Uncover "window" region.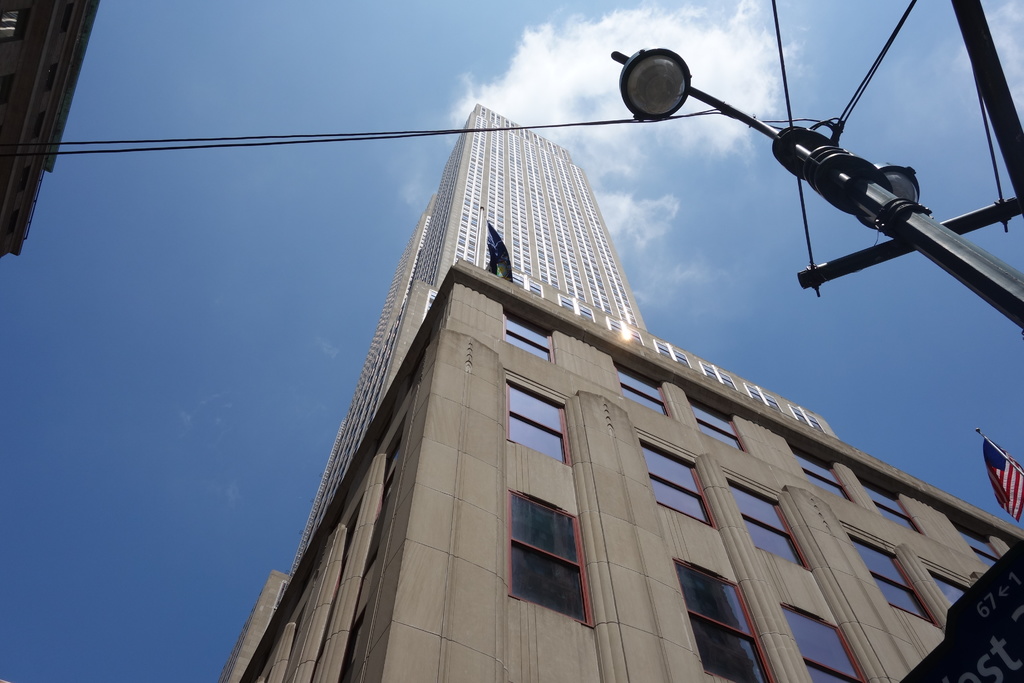
Uncovered: left=375, top=440, right=401, bottom=500.
